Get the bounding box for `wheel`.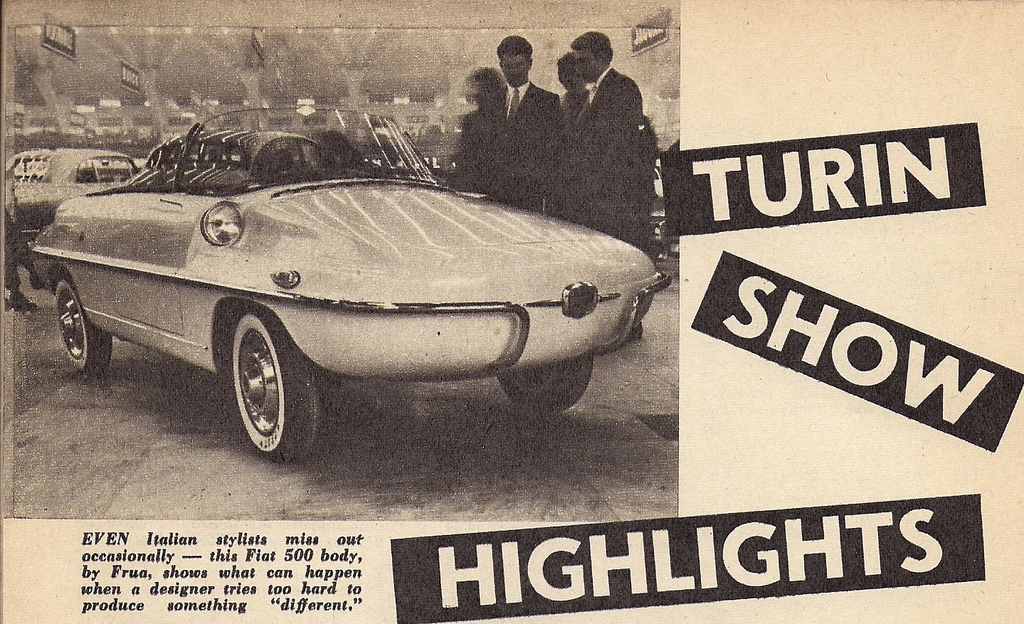
region(57, 277, 112, 378).
